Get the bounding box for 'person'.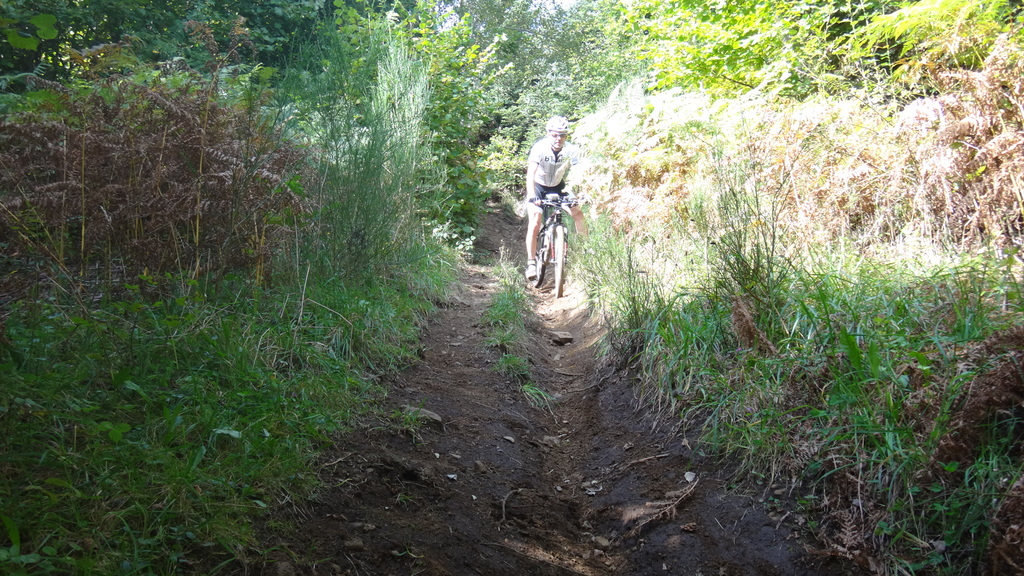
(518,116,577,301).
